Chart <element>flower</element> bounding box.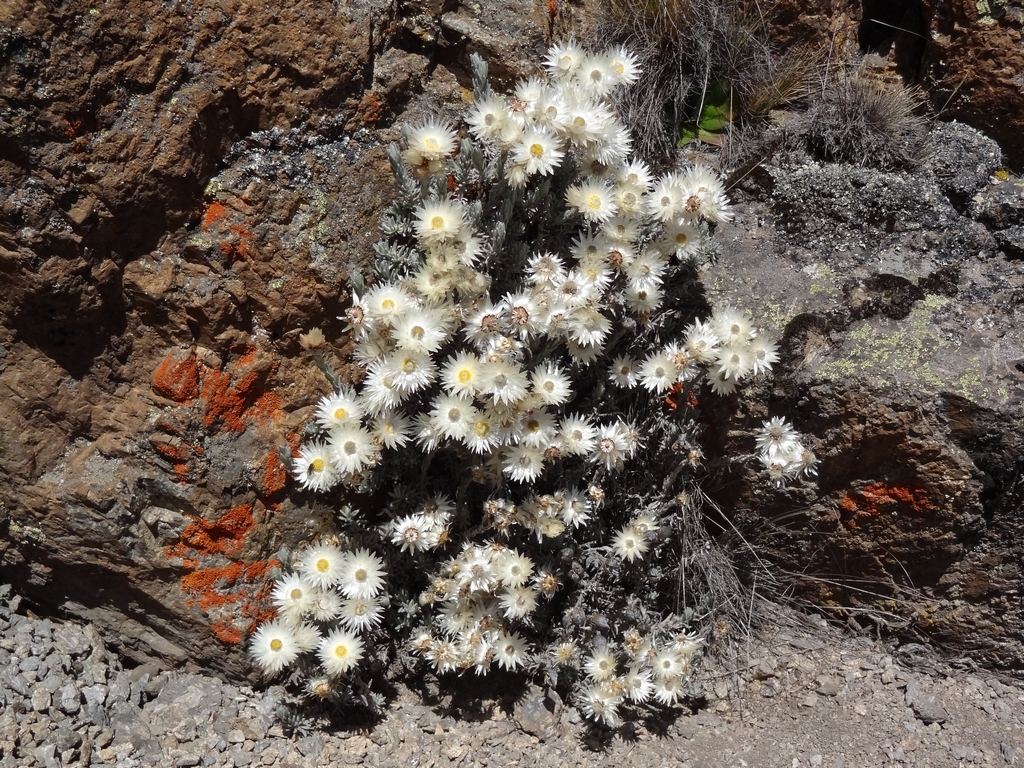
Charted: <bbox>610, 519, 649, 564</bbox>.
